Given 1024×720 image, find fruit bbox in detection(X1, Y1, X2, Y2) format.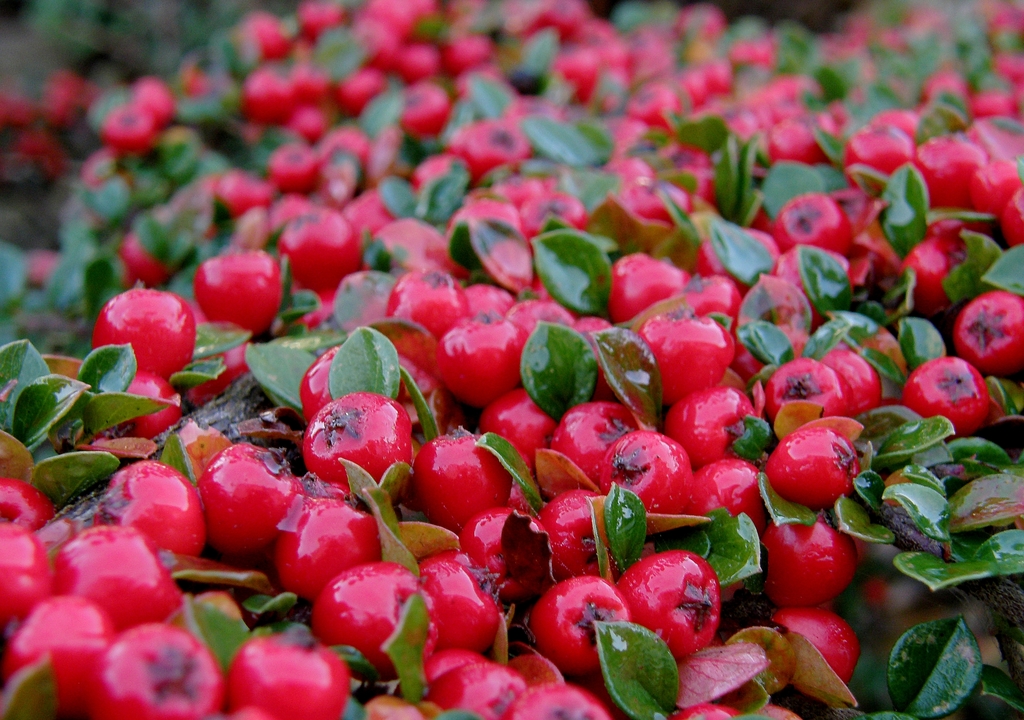
detection(772, 432, 869, 516).
